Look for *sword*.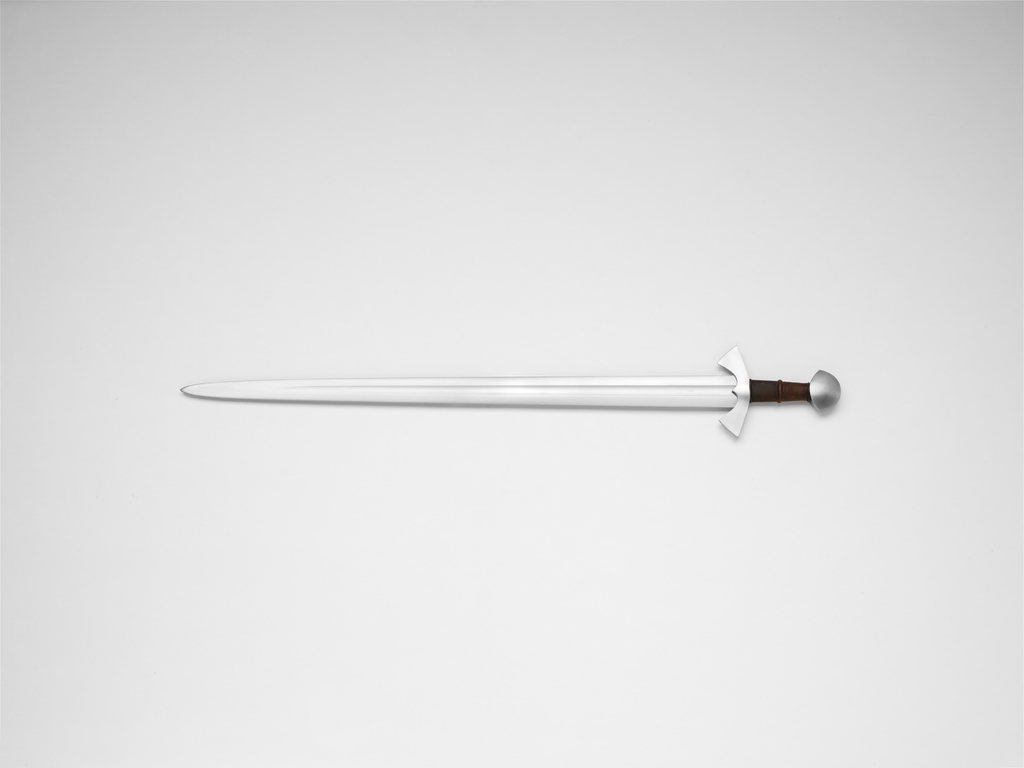
Found: <bbox>180, 346, 840, 436</bbox>.
